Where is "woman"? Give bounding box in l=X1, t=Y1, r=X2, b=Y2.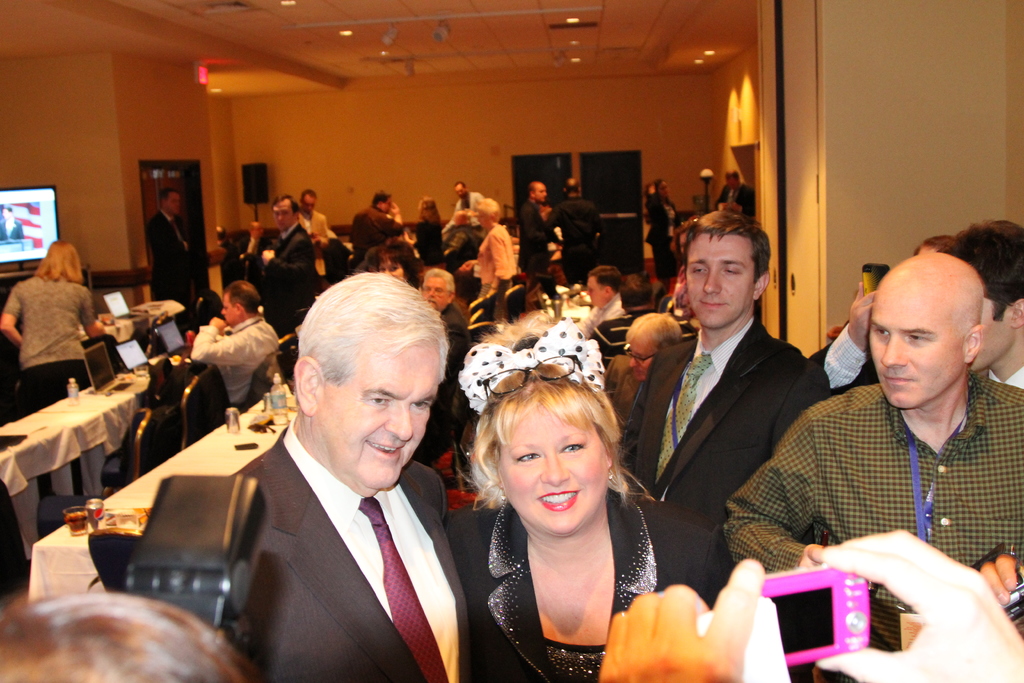
l=462, t=197, r=518, b=294.
